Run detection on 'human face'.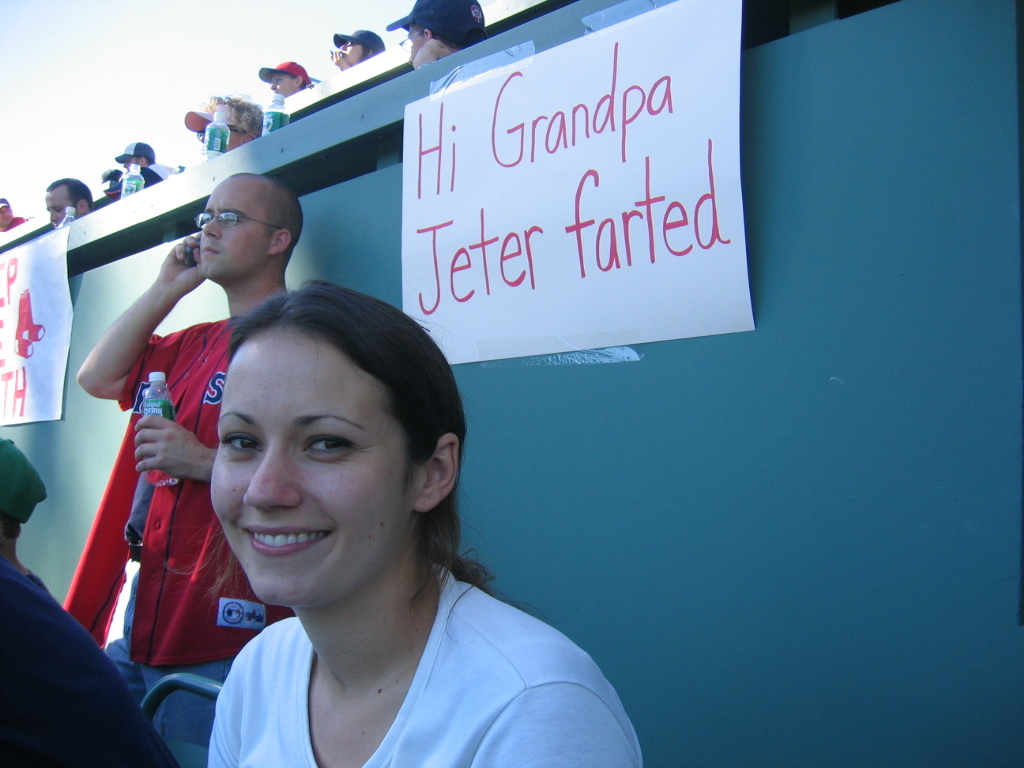
Result: x1=340 y1=39 x2=363 y2=62.
